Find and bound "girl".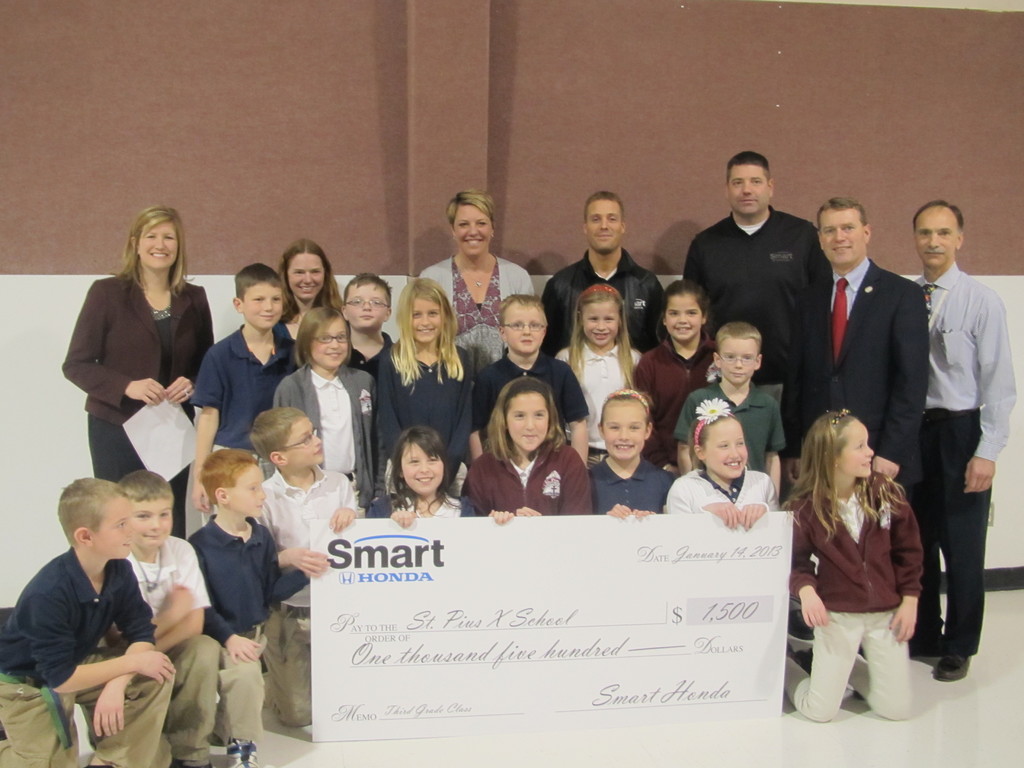
Bound: rect(367, 425, 474, 529).
